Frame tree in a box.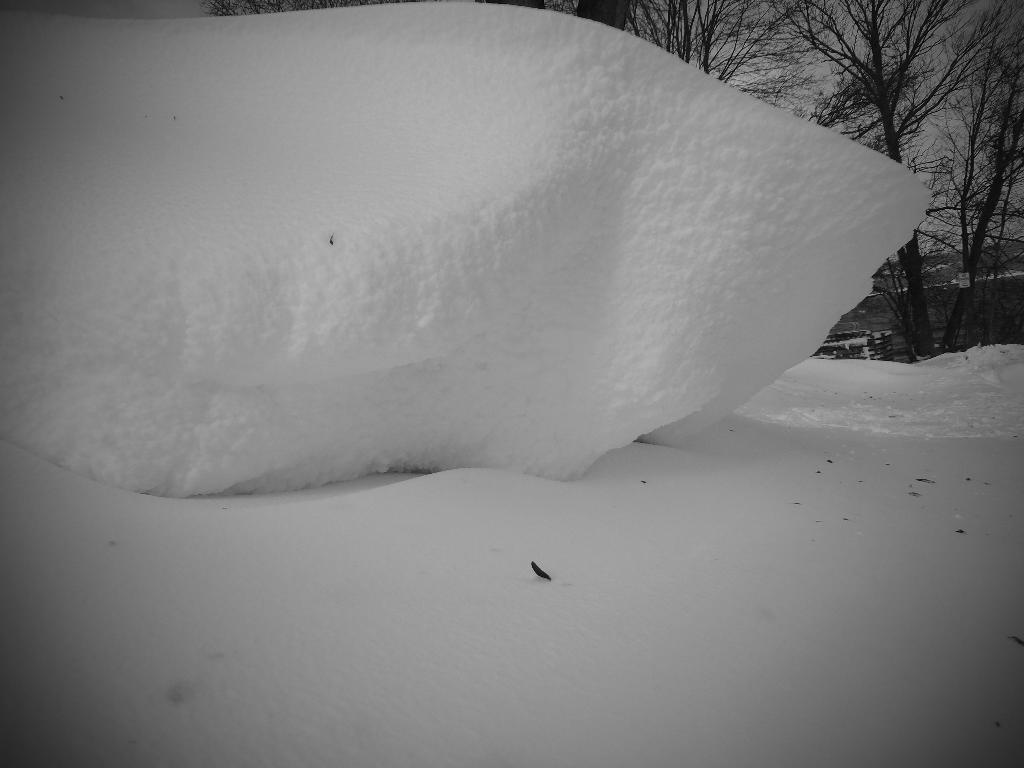
545 0 837 84.
